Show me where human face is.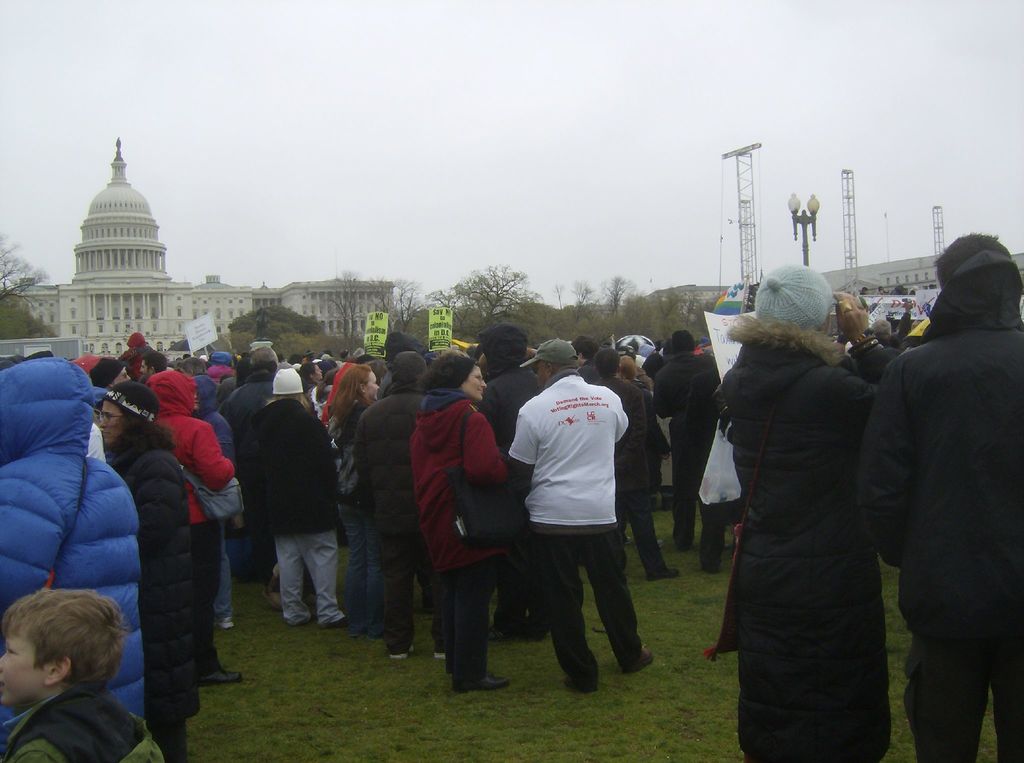
human face is at [x1=532, y1=358, x2=552, y2=390].
